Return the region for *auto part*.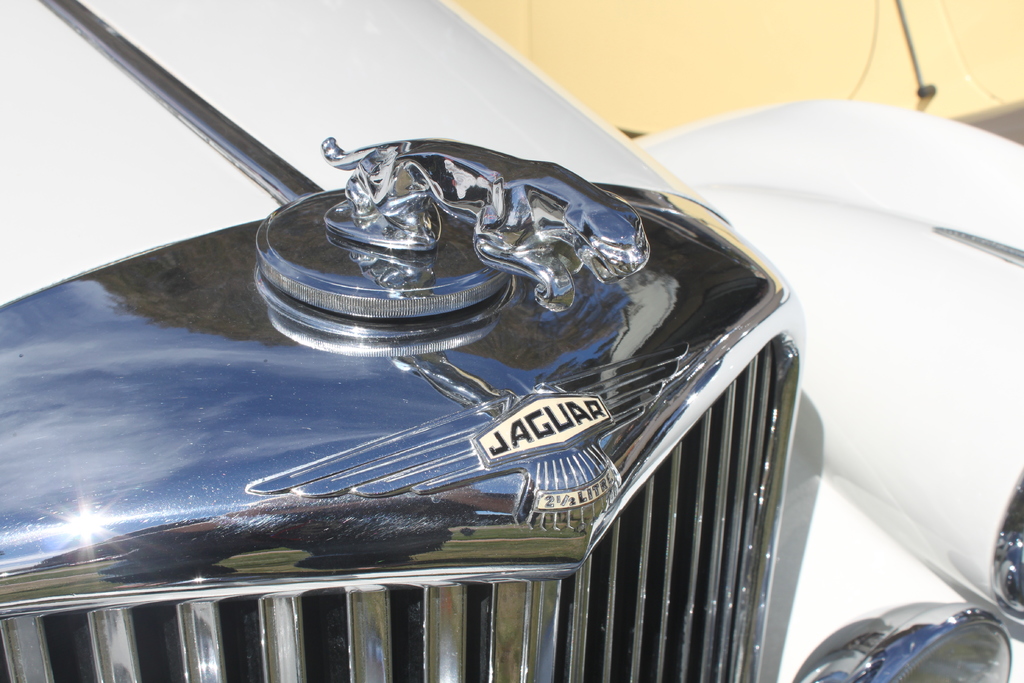
[784, 599, 1012, 682].
